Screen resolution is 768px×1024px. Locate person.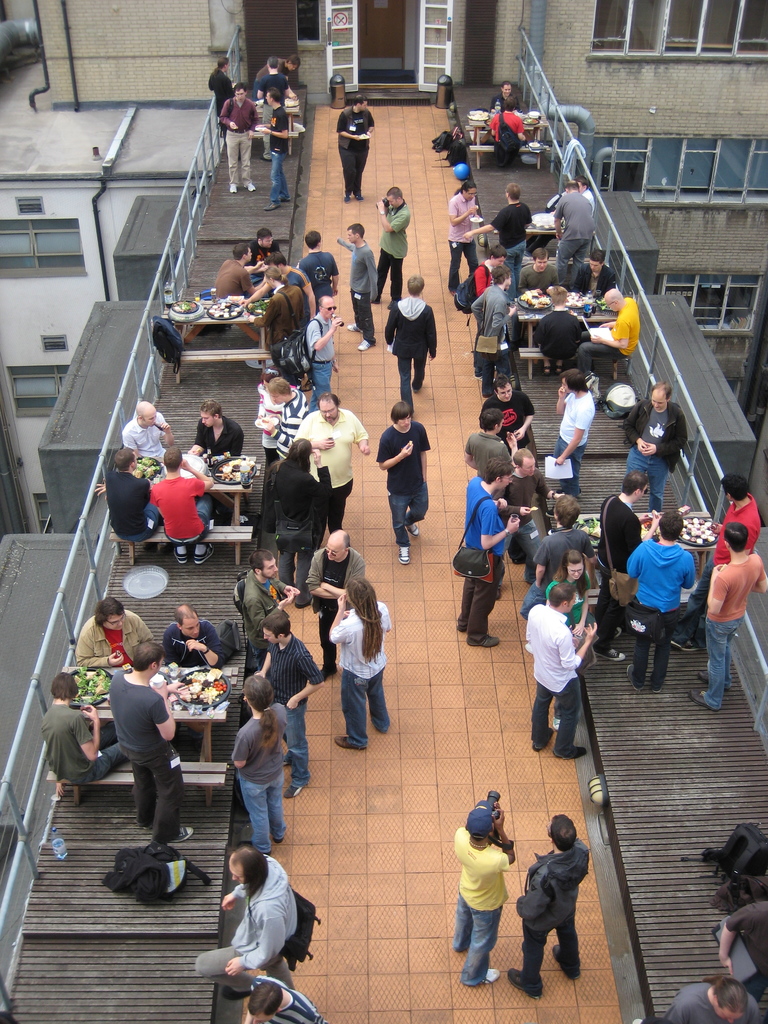
bbox=[243, 232, 282, 283].
